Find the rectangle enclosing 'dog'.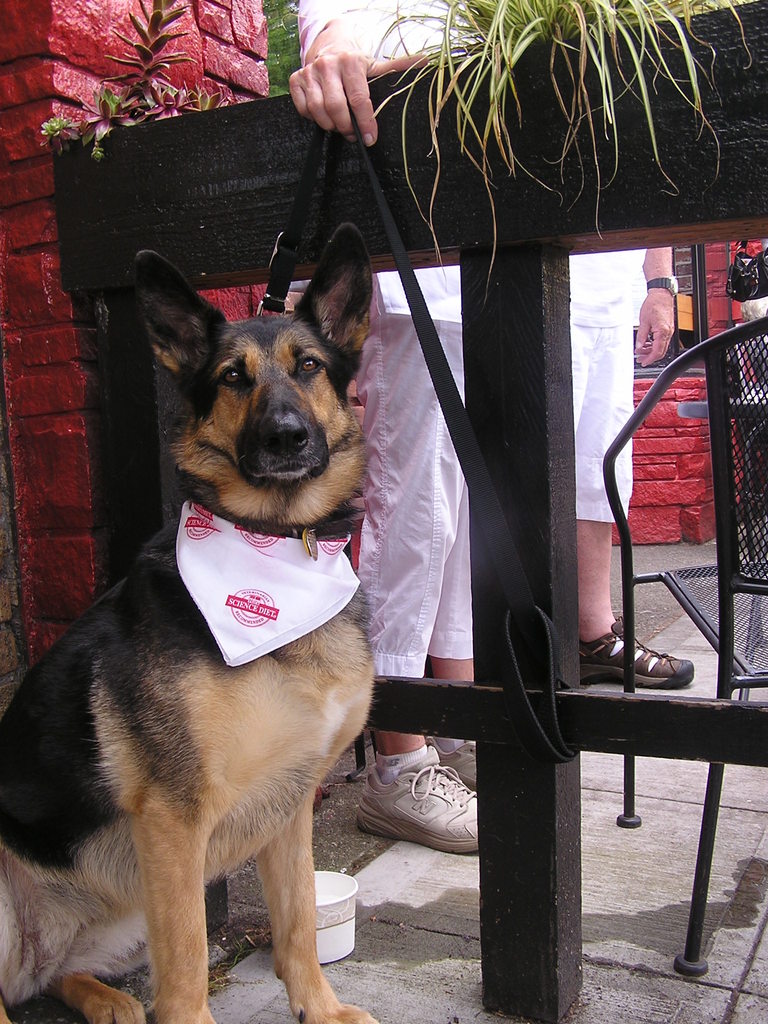
<box>0,223,381,1023</box>.
